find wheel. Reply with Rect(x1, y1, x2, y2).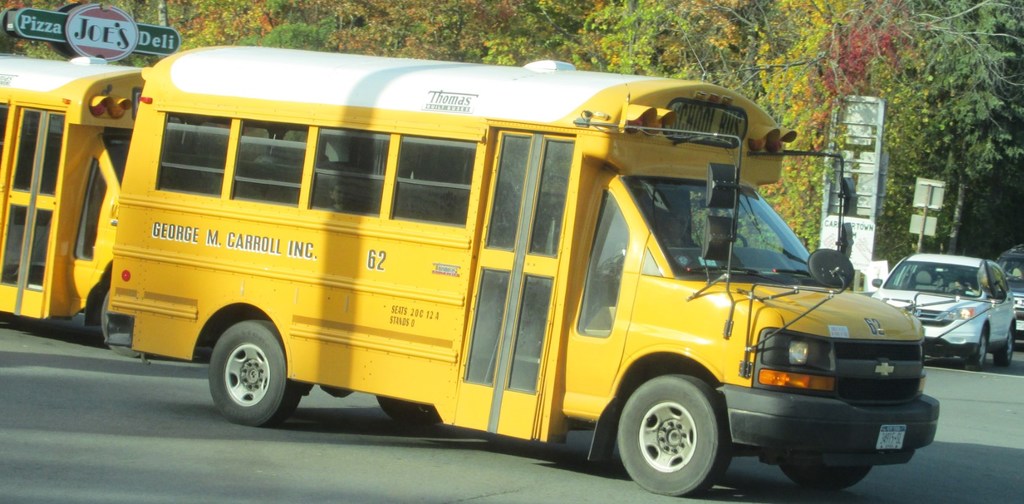
Rect(203, 323, 316, 430).
